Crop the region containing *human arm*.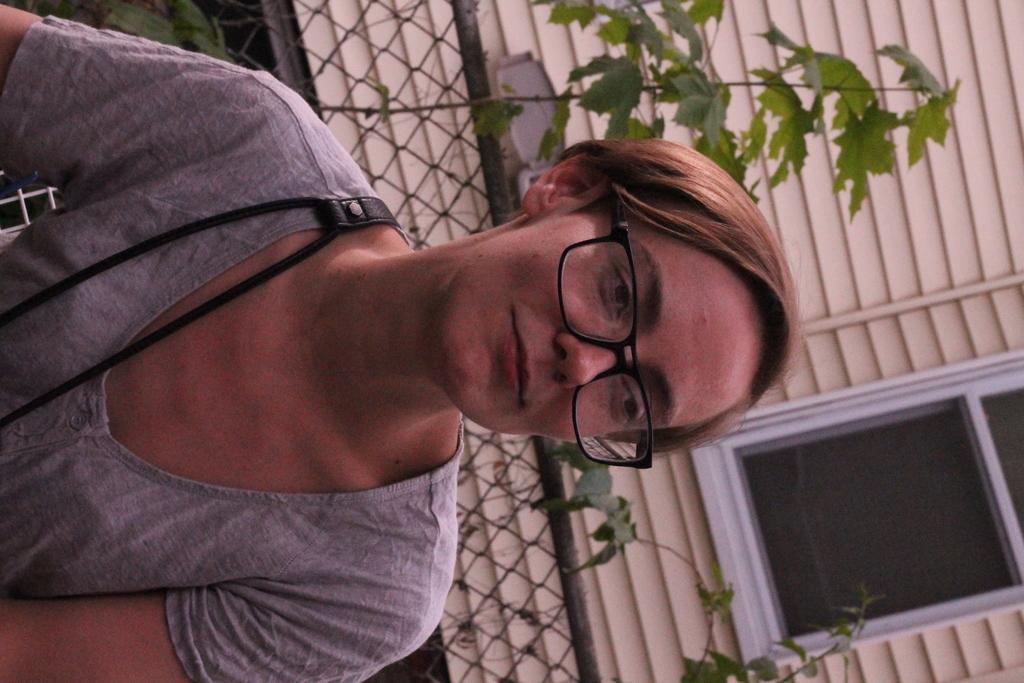
Crop region: 0/3/306/205.
